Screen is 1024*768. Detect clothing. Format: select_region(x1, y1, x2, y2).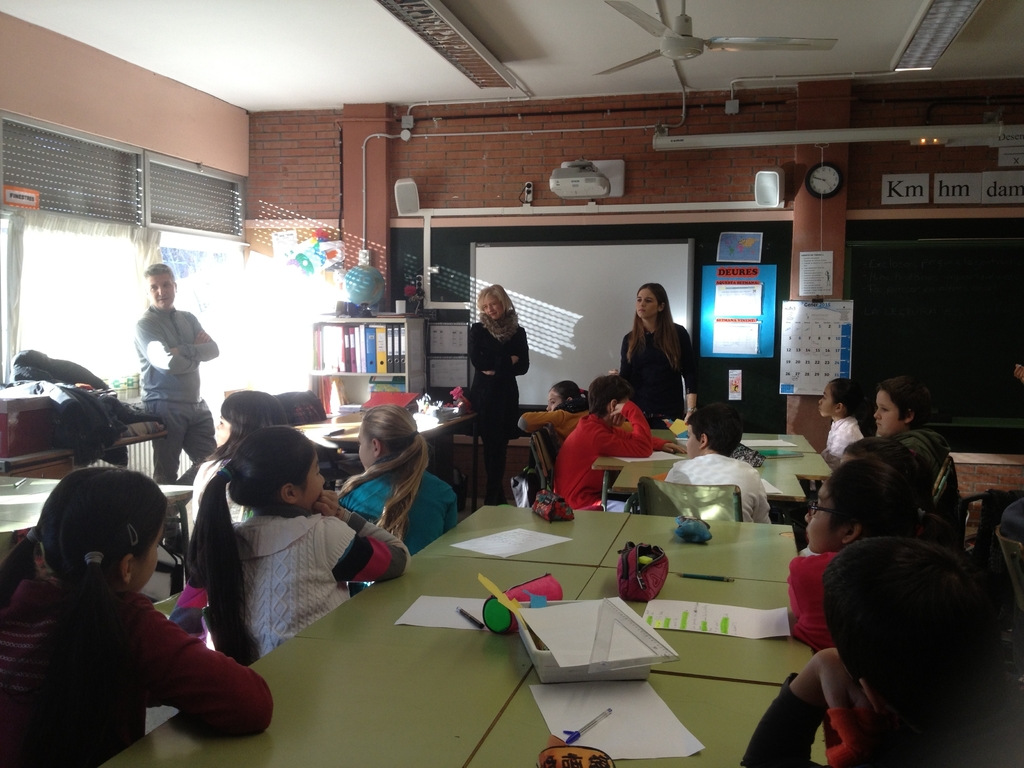
select_region(466, 317, 530, 492).
